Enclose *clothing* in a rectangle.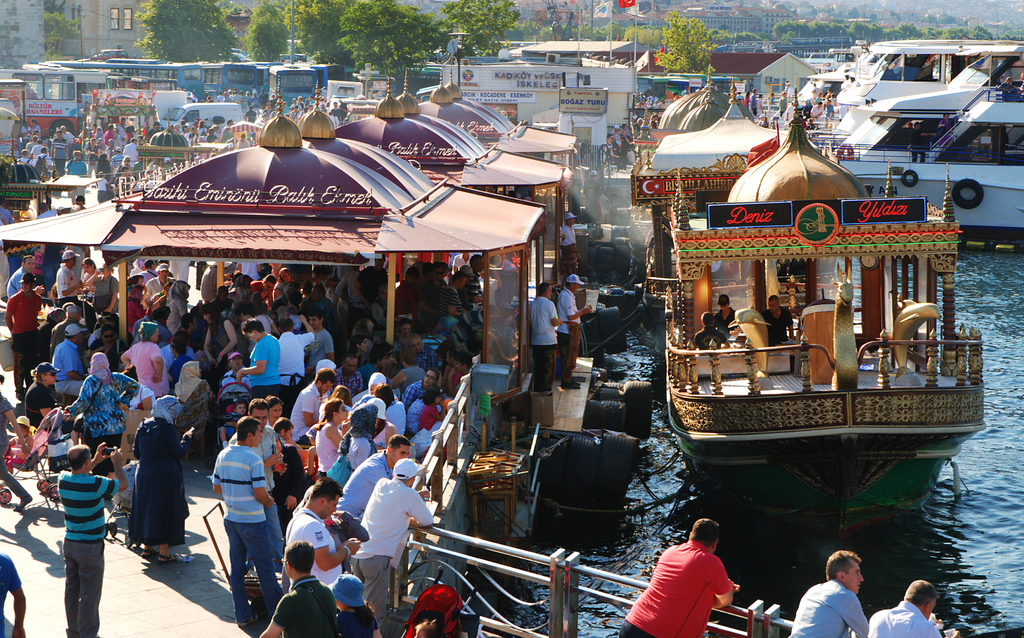
locate(209, 440, 267, 523).
